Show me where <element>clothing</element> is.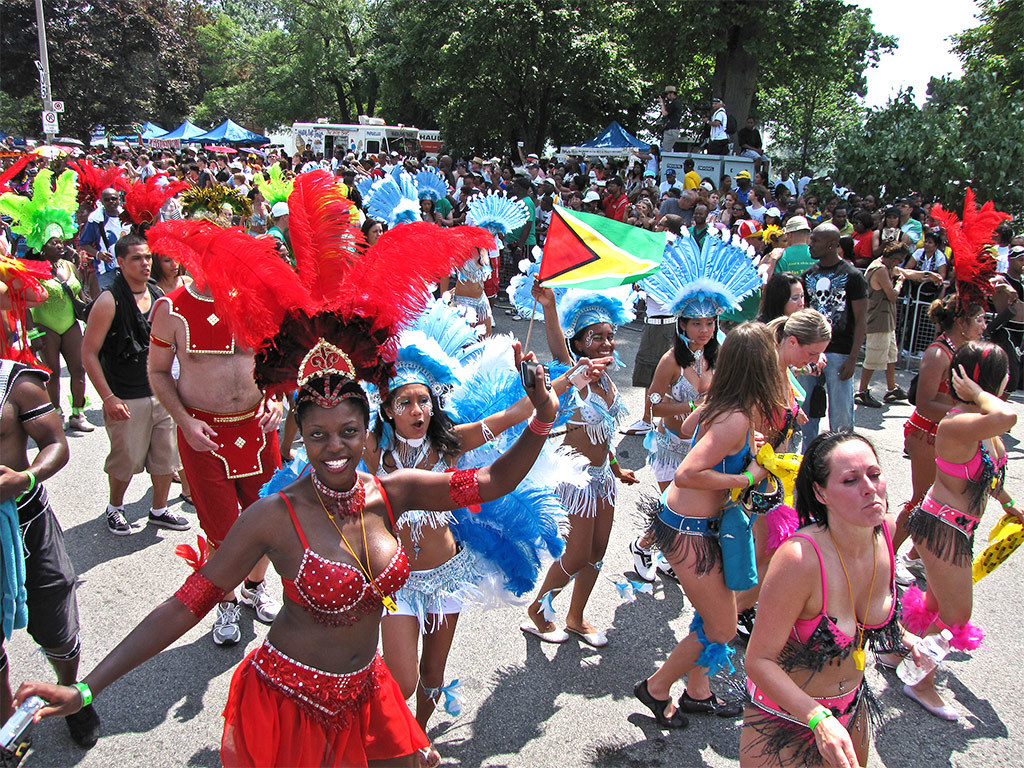
<element>clothing</element> is at (664, 98, 682, 153).
